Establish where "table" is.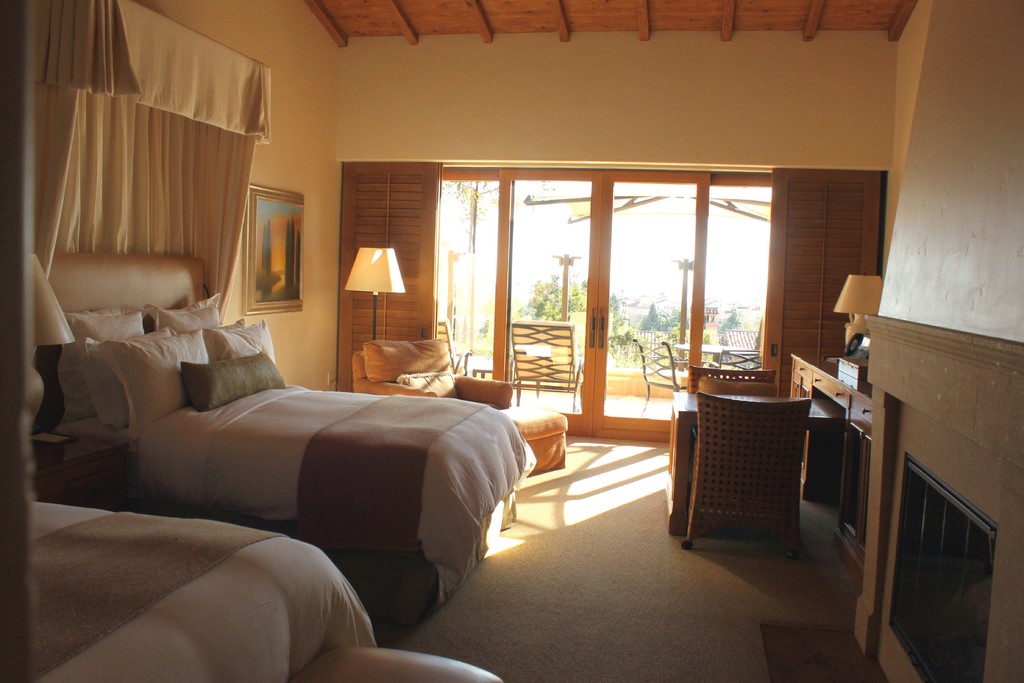
Established at 659 381 850 539.
